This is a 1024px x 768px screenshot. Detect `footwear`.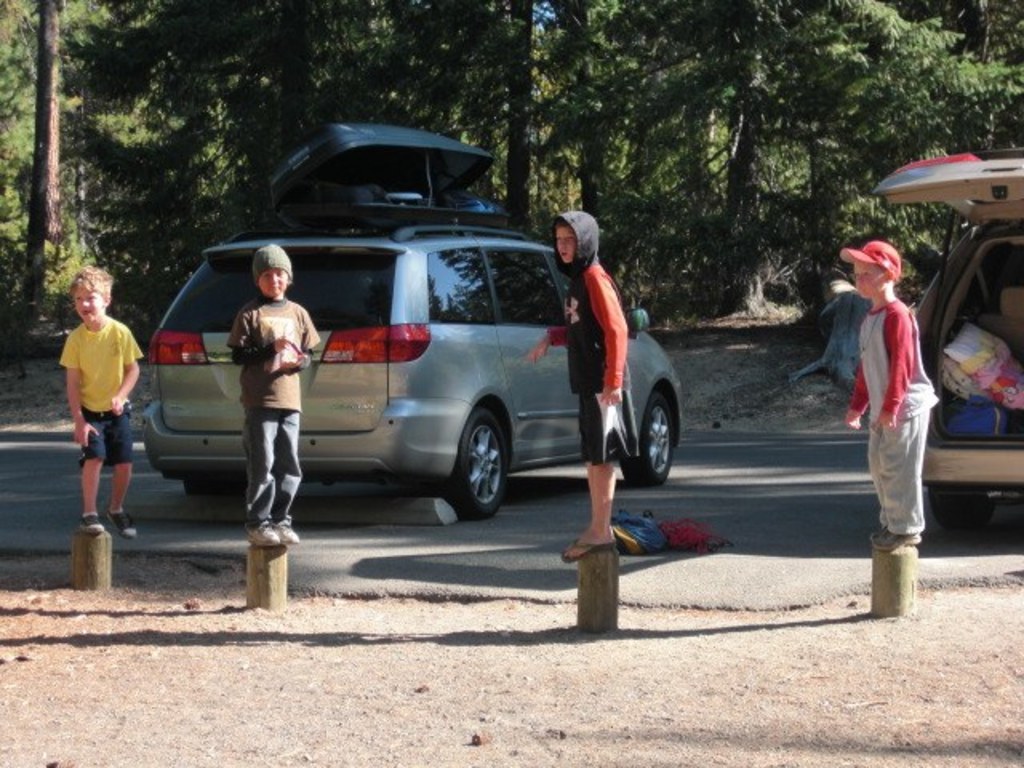
(560,539,616,565).
